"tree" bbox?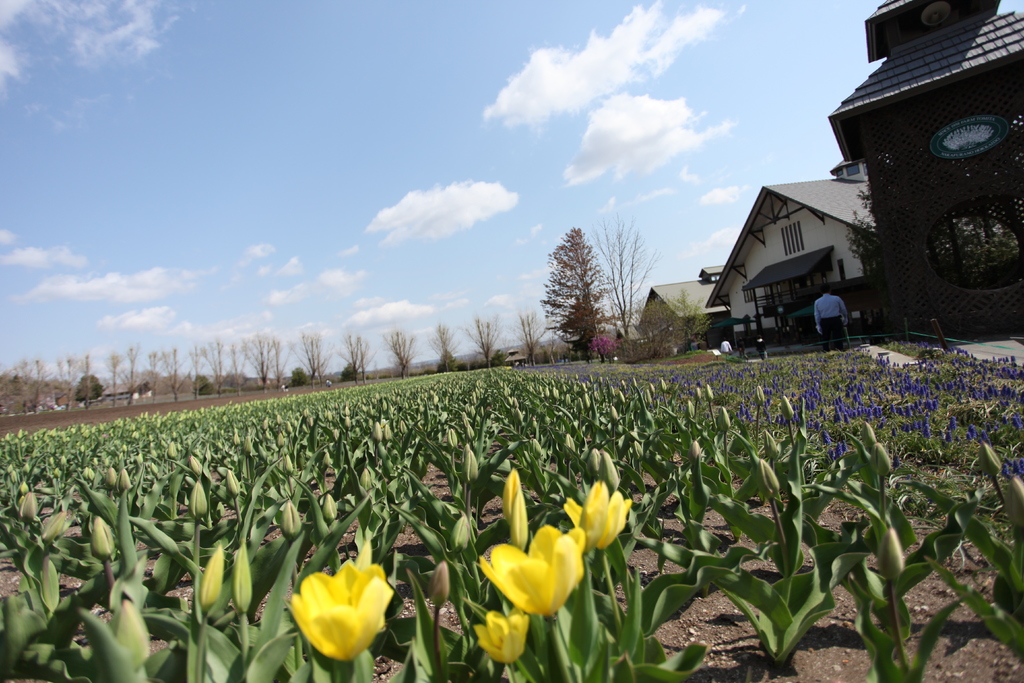
<bbox>60, 357, 68, 377</bbox>
